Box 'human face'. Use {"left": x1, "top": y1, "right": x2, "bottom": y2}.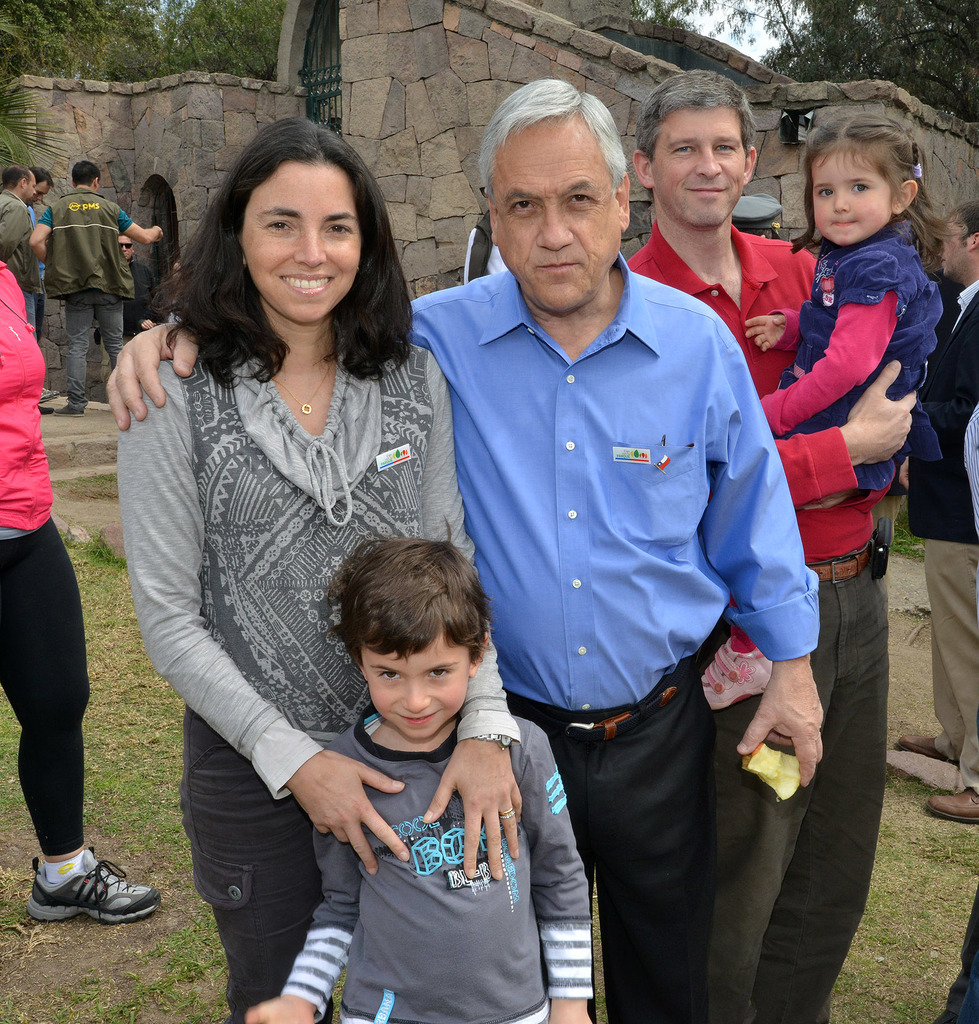
{"left": 365, "top": 636, "right": 476, "bottom": 739}.
